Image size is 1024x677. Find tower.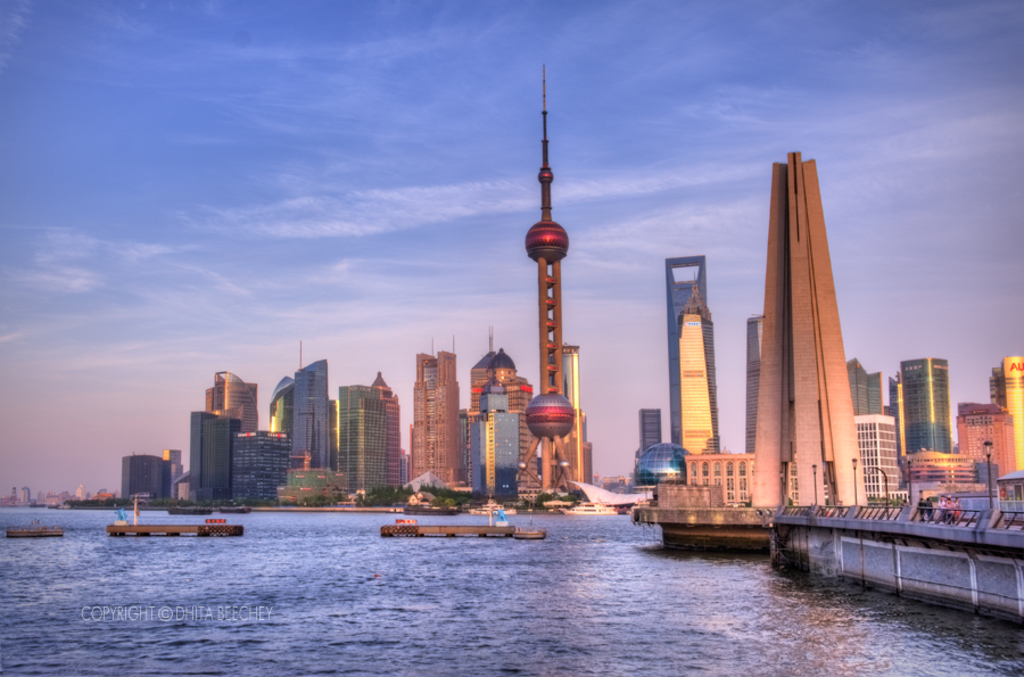
(737, 312, 760, 453).
